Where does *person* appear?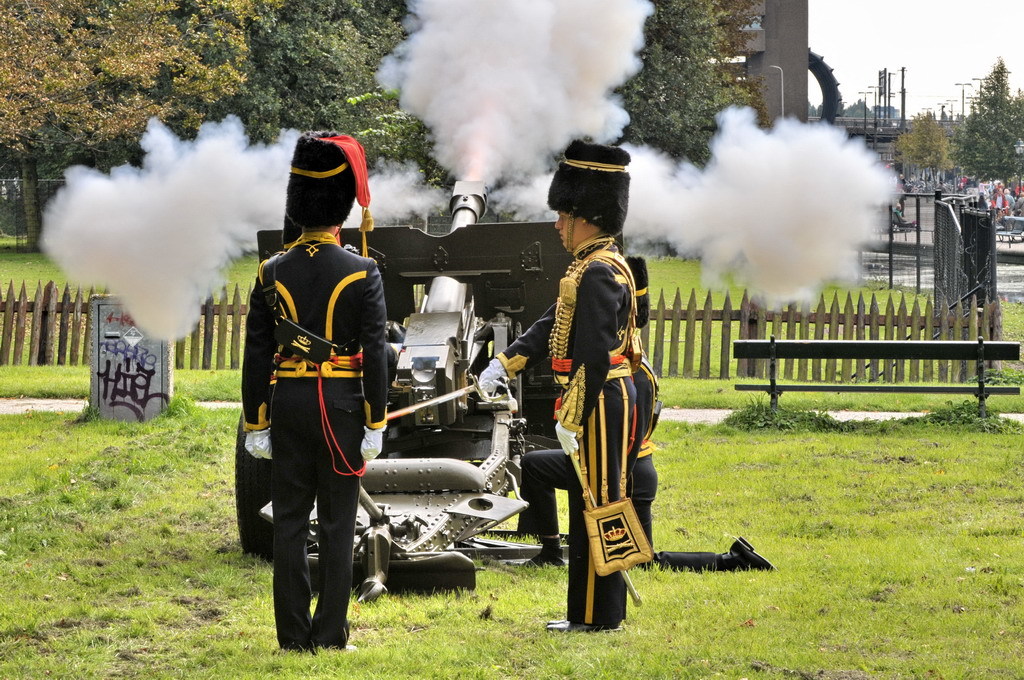
Appears at {"x1": 478, "y1": 134, "x2": 651, "y2": 626}.
